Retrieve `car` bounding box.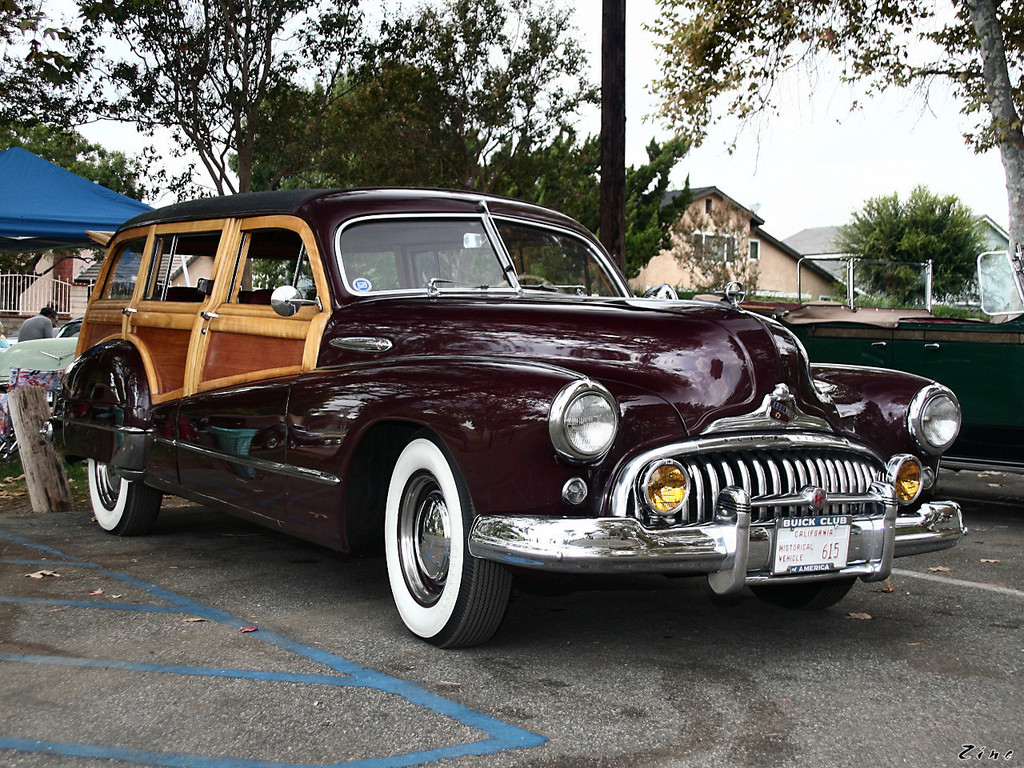
Bounding box: [690,246,1023,489].
